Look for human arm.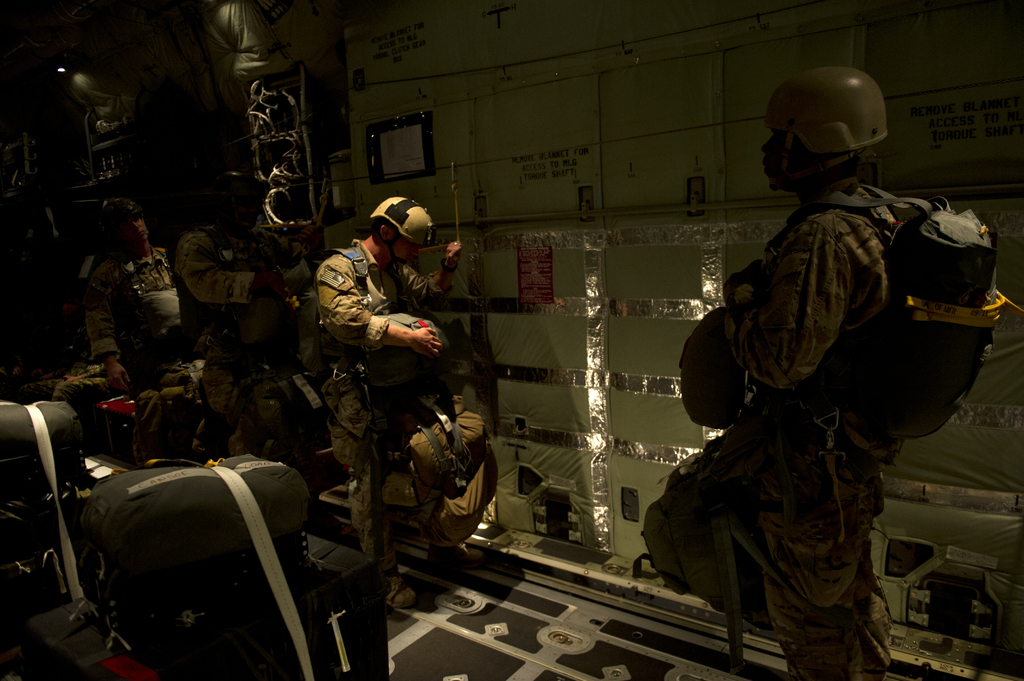
Found: [714, 224, 847, 384].
